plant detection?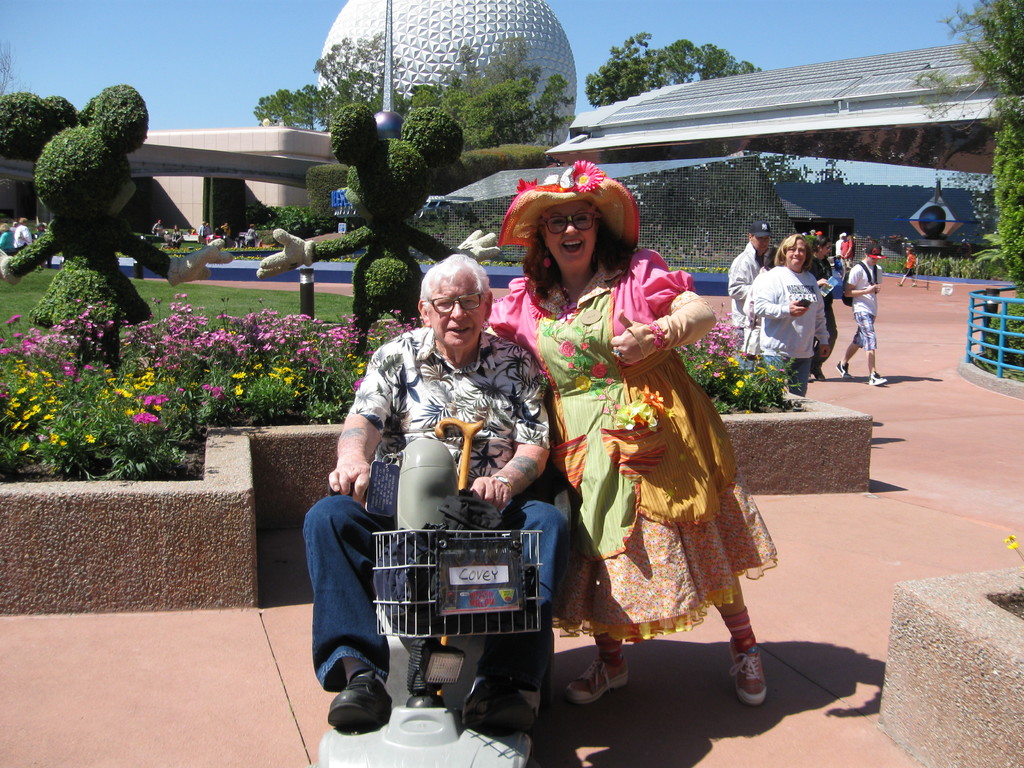
975 104 1023 365
